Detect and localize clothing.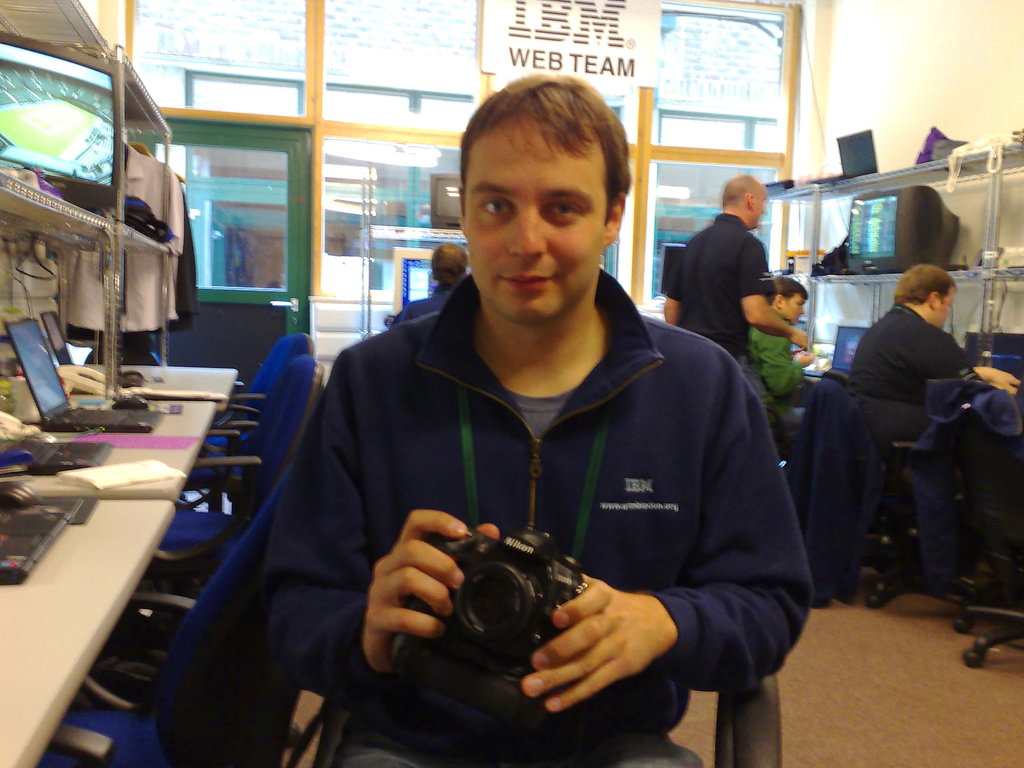
Localized at 851/289/975/415.
